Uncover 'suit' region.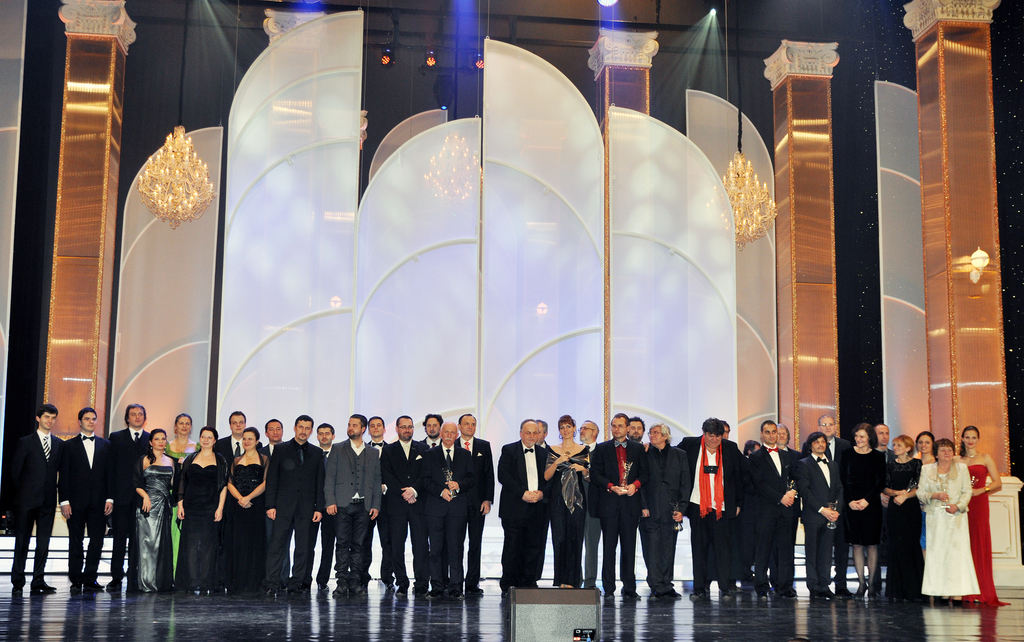
Uncovered: x1=26 y1=411 x2=82 y2=584.
